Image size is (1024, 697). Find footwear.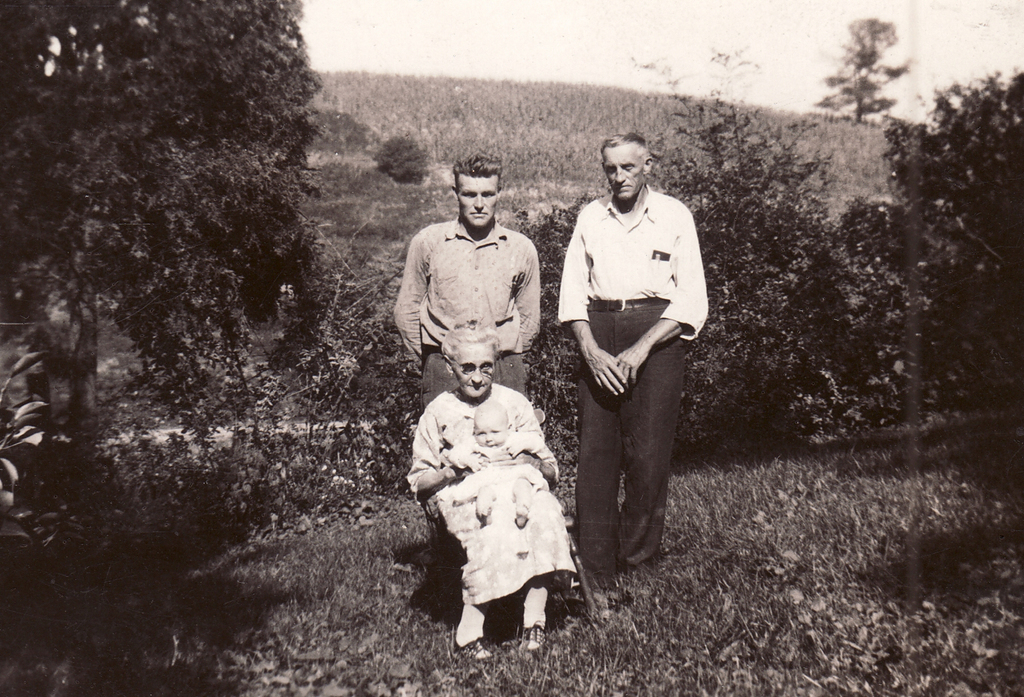
<box>523,625,547,650</box>.
